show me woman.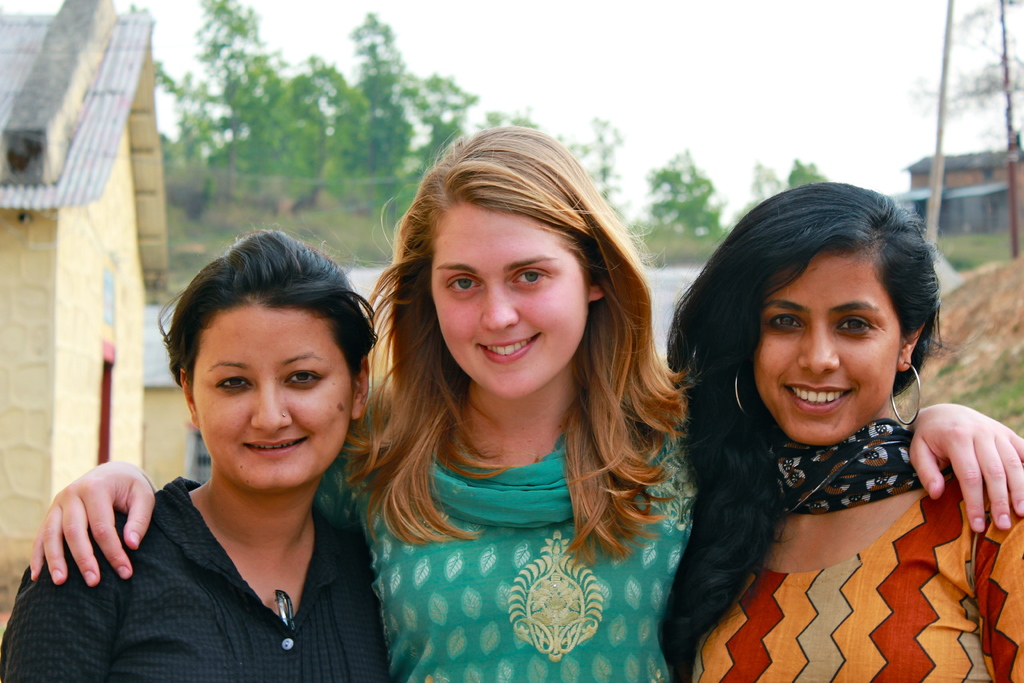
woman is here: select_region(662, 181, 1023, 682).
